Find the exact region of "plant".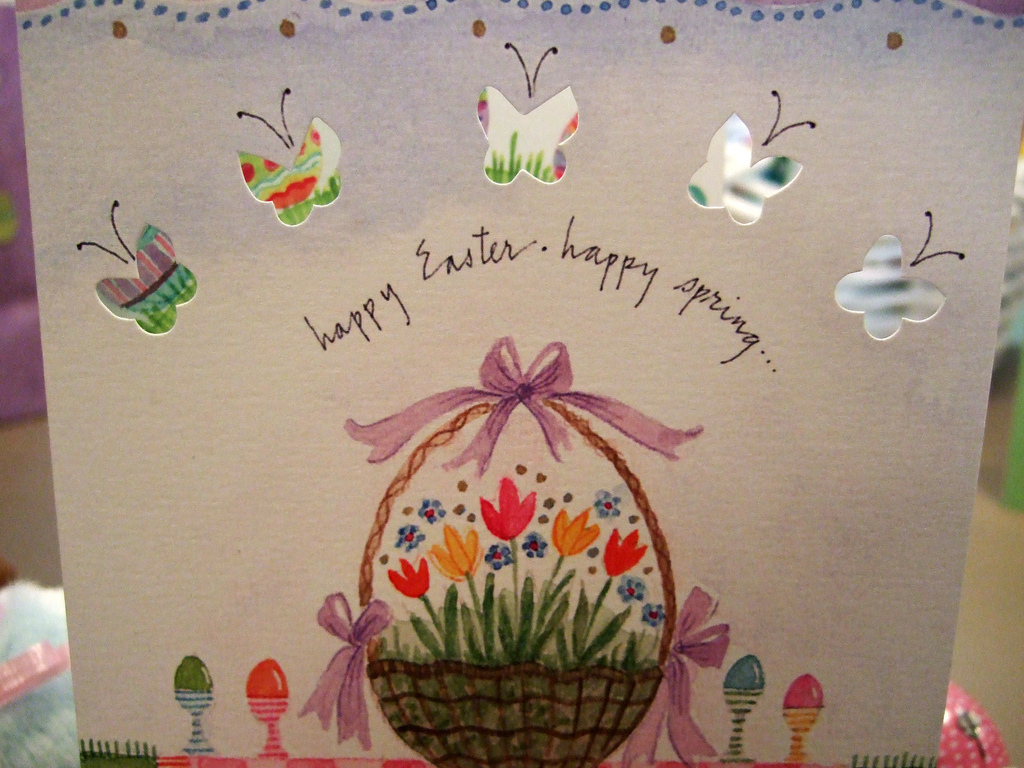
Exact region: detection(484, 122, 575, 186).
